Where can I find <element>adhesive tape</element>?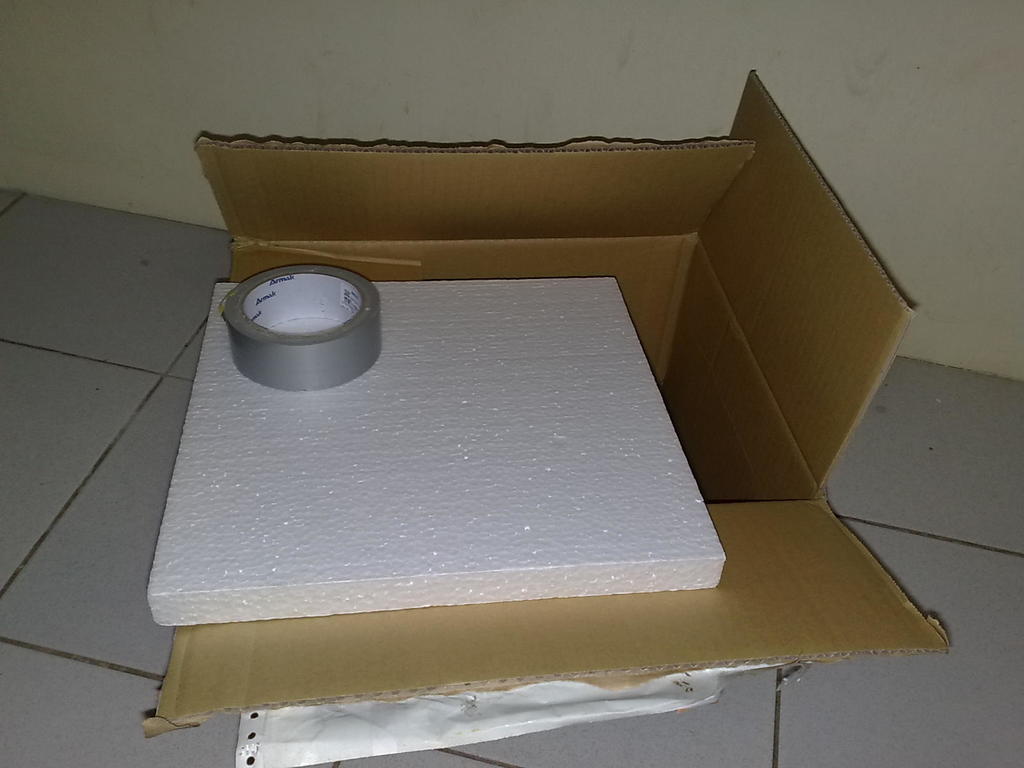
You can find it at [223,264,378,394].
